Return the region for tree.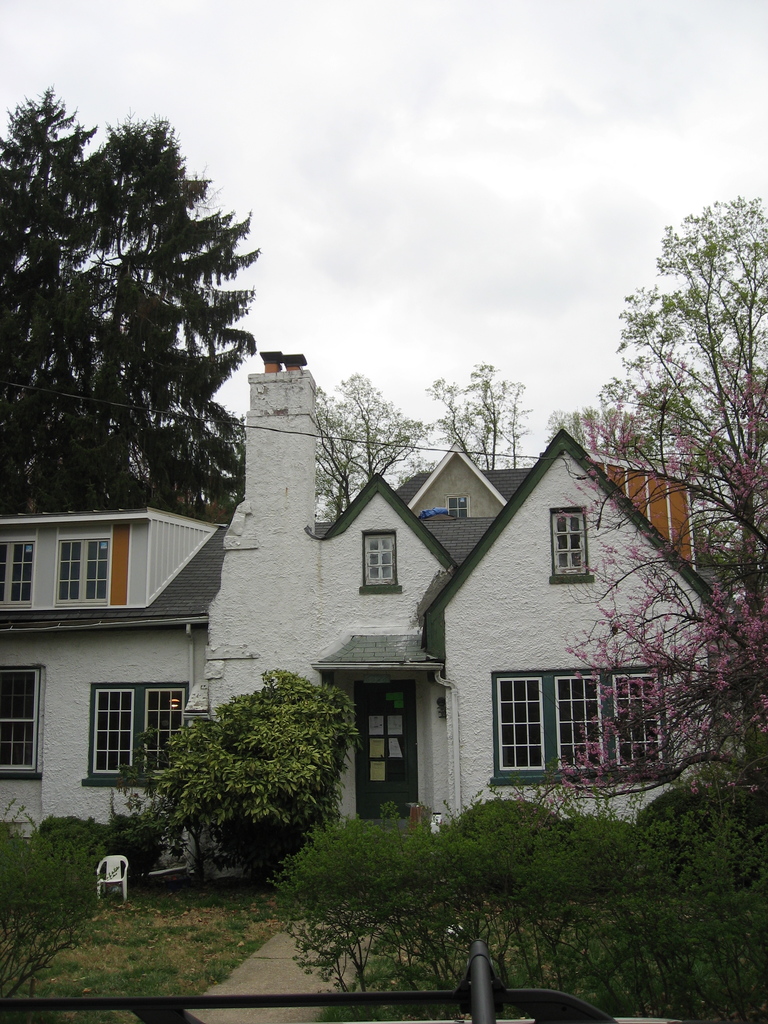
(left=544, top=357, right=767, bottom=854).
